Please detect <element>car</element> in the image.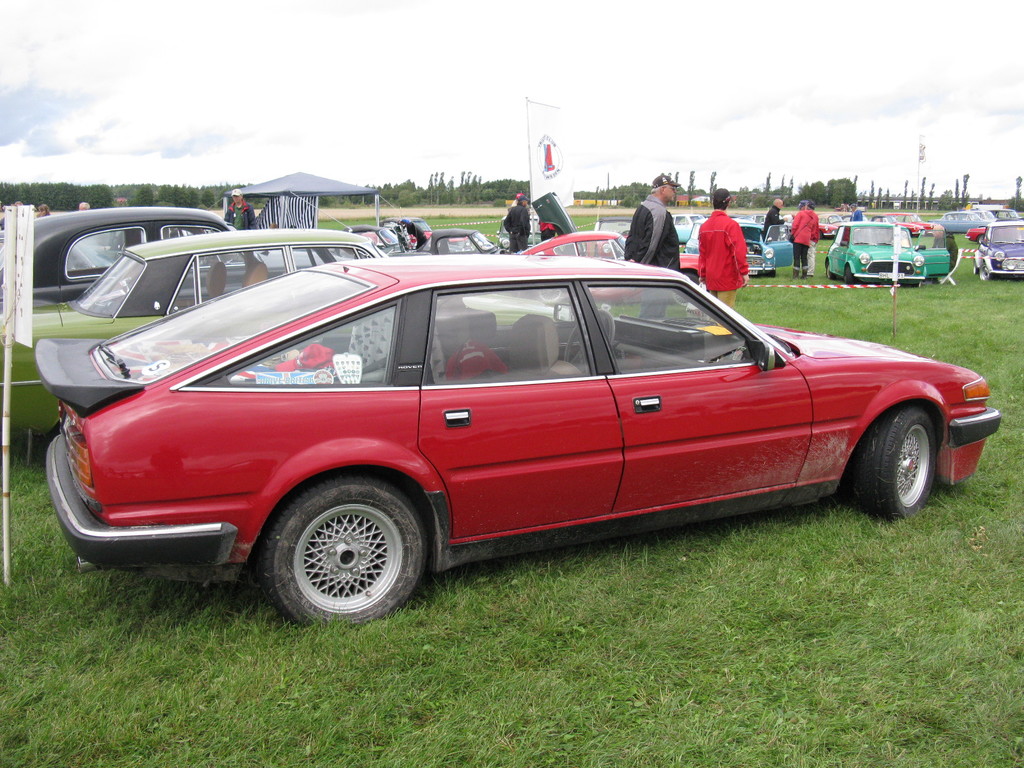
(left=977, top=224, right=1020, bottom=278).
